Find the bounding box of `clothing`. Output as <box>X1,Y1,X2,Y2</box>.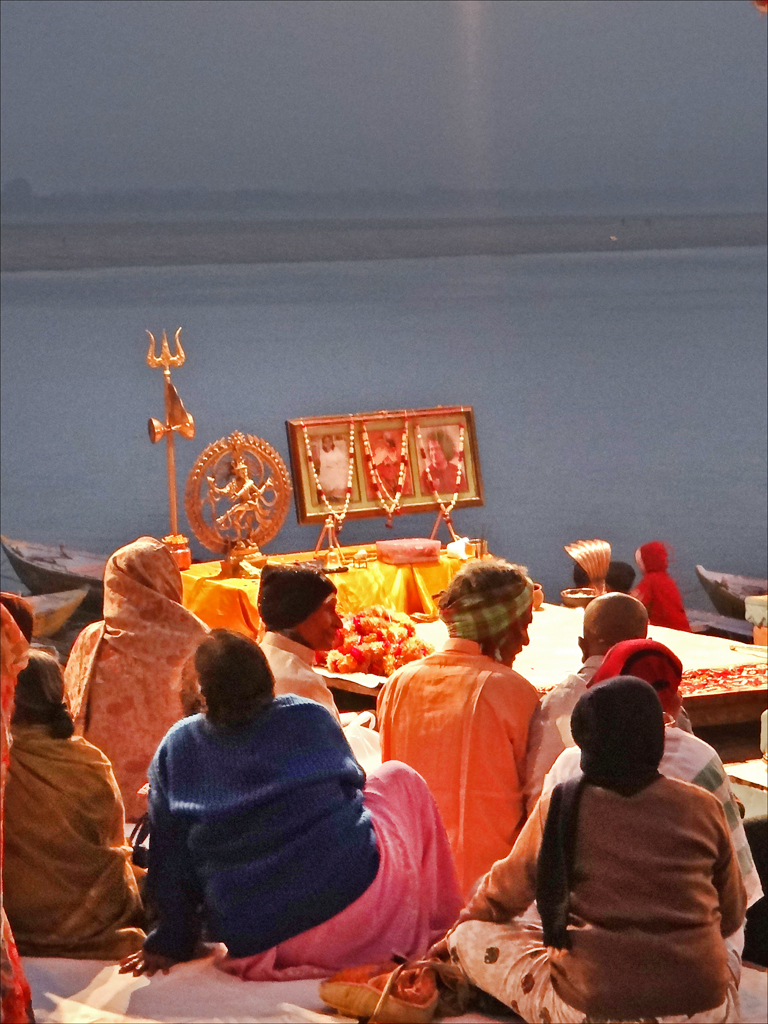
<box>439,766,756,1023</box>.
